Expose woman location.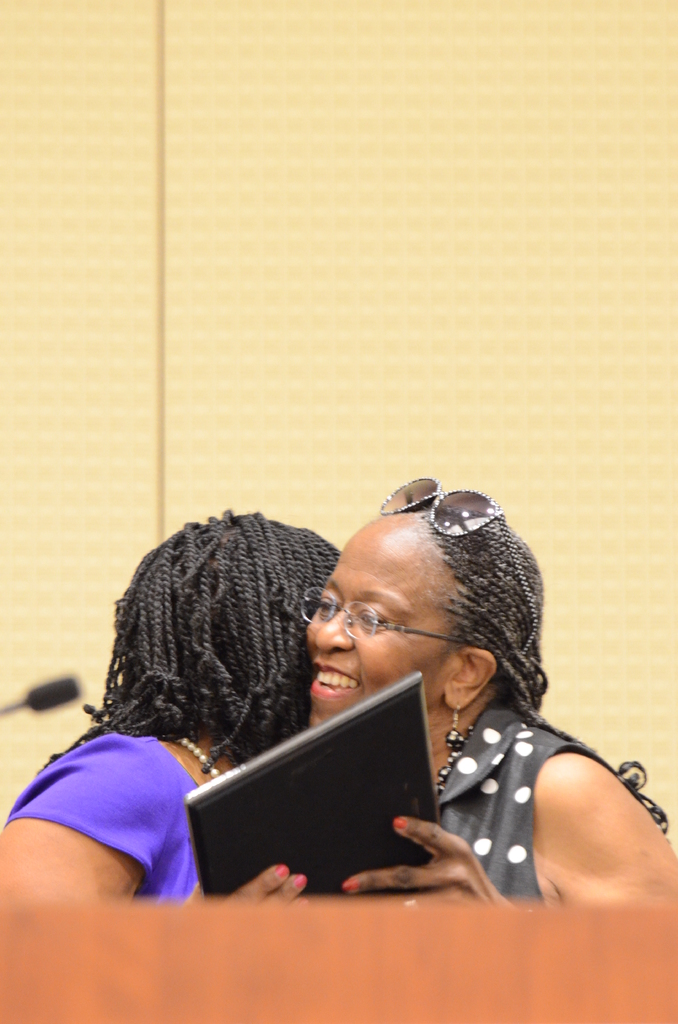
Exposed at bbox(0, 502, 357, 915).
